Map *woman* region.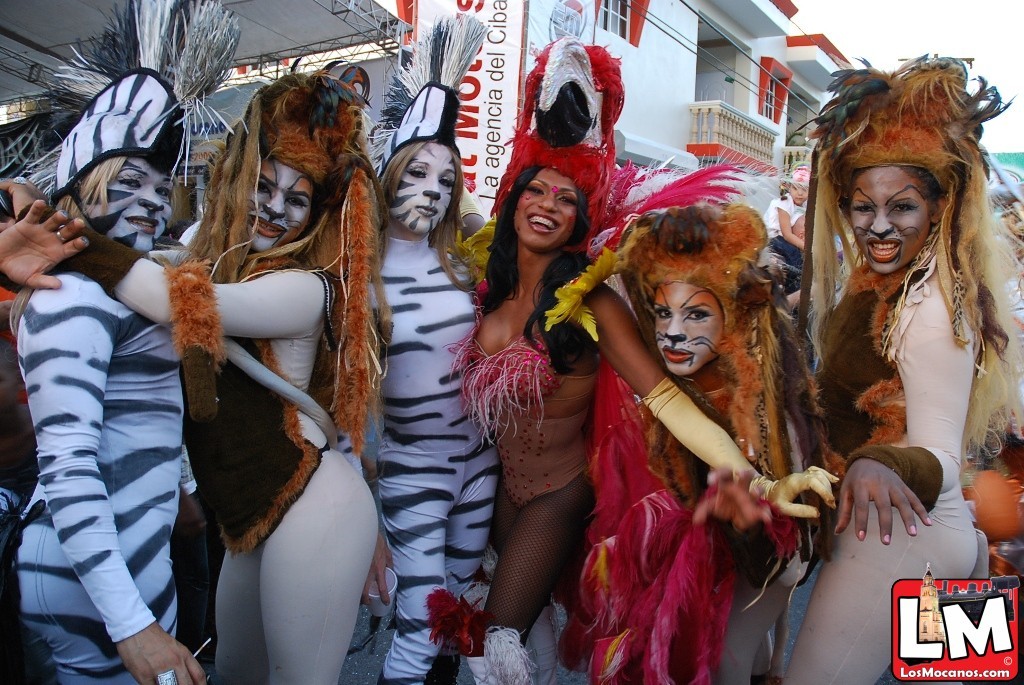
Mapped to Rect(581, 169, 830, 684).
